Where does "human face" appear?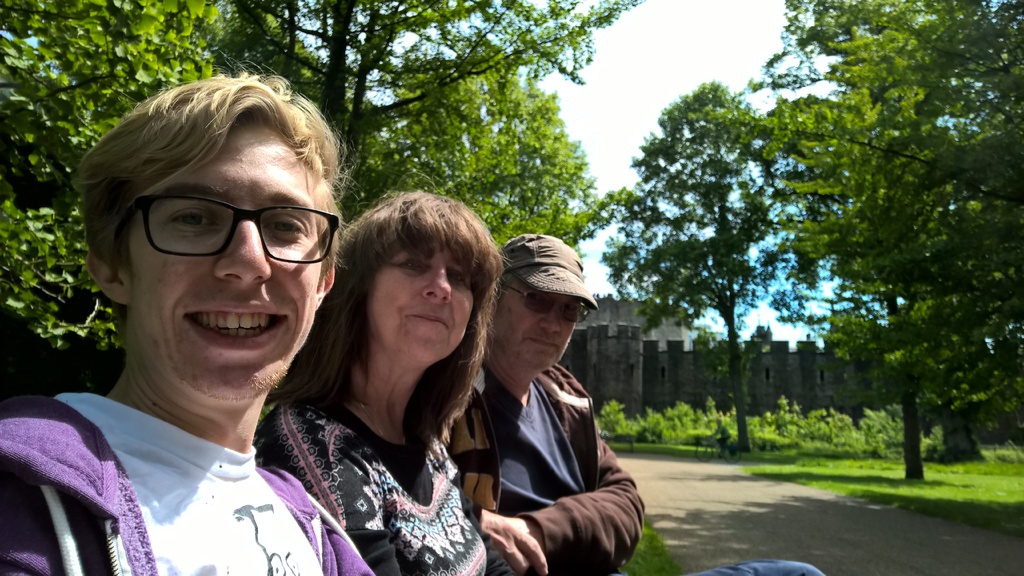
Appears at (365, 242, 472, 357).
